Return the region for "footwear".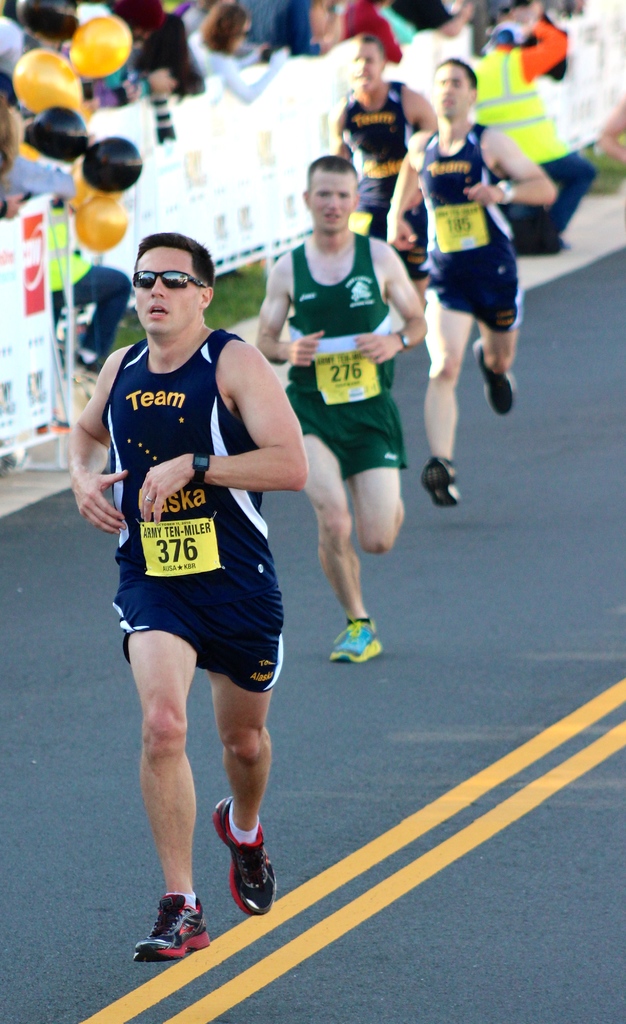
bbox(423, 456, 460, 509).
